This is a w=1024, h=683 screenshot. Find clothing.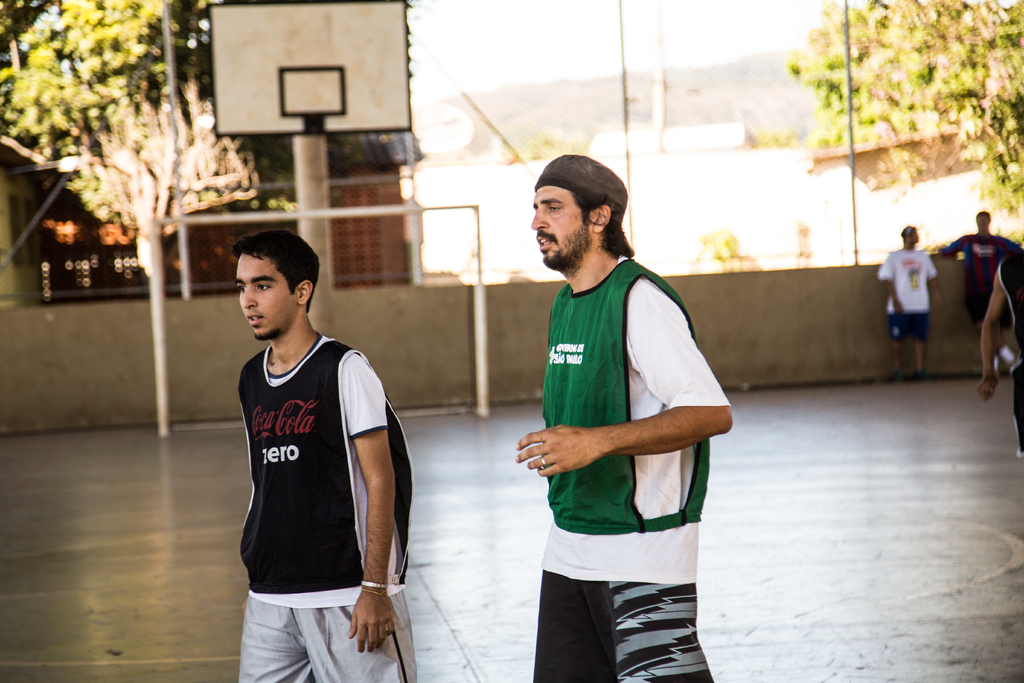
Bounding box: <region>877, 247, 936, 339</region>.
